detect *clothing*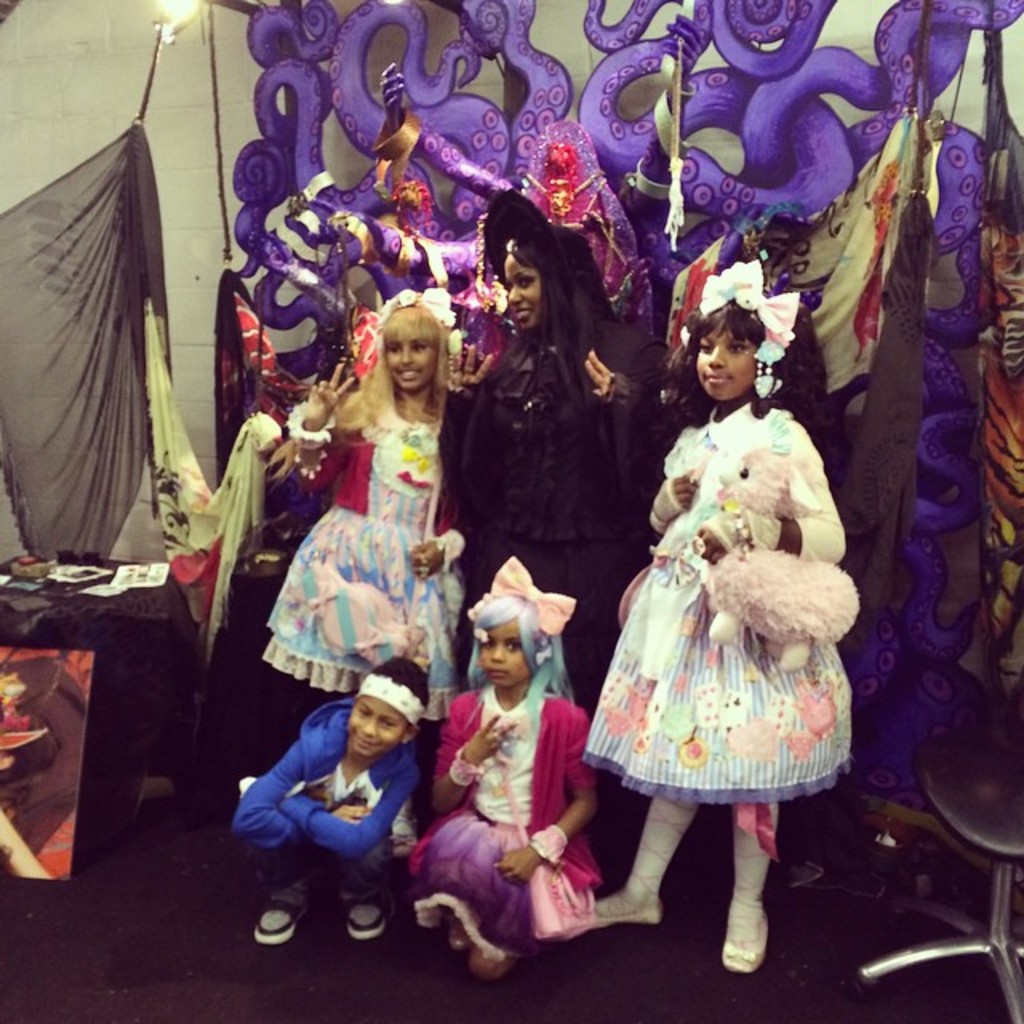
238:694:429:901
